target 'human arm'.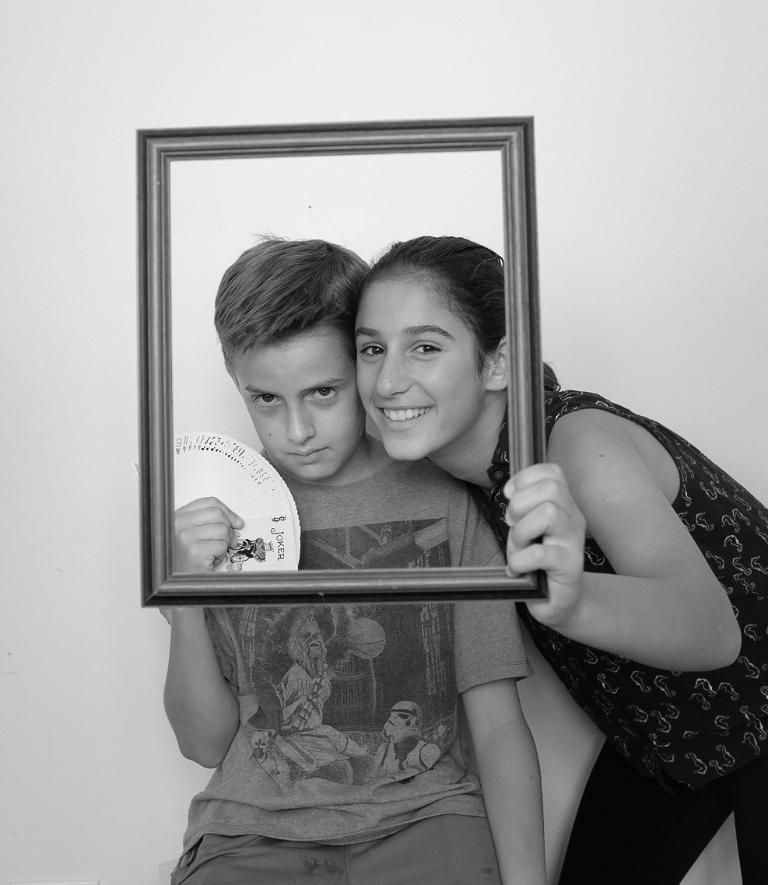
Target region: x1=489, y1=400, x2=735, y2=722.
